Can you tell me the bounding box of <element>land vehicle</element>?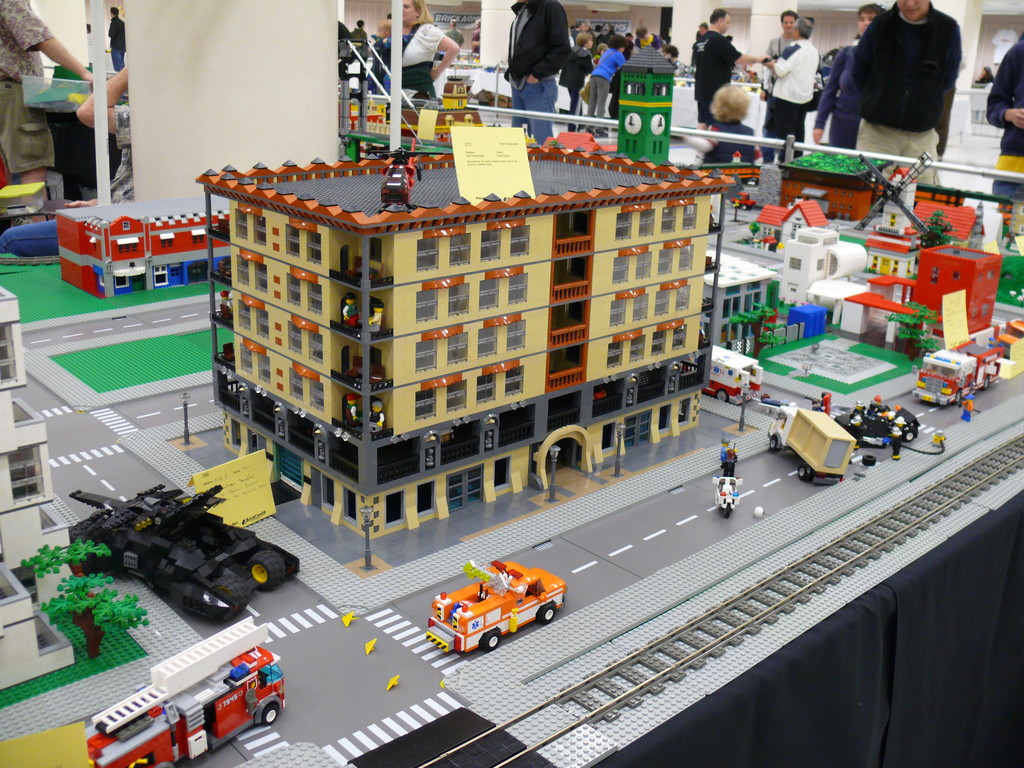
box=[85, 610, 289, 767].
